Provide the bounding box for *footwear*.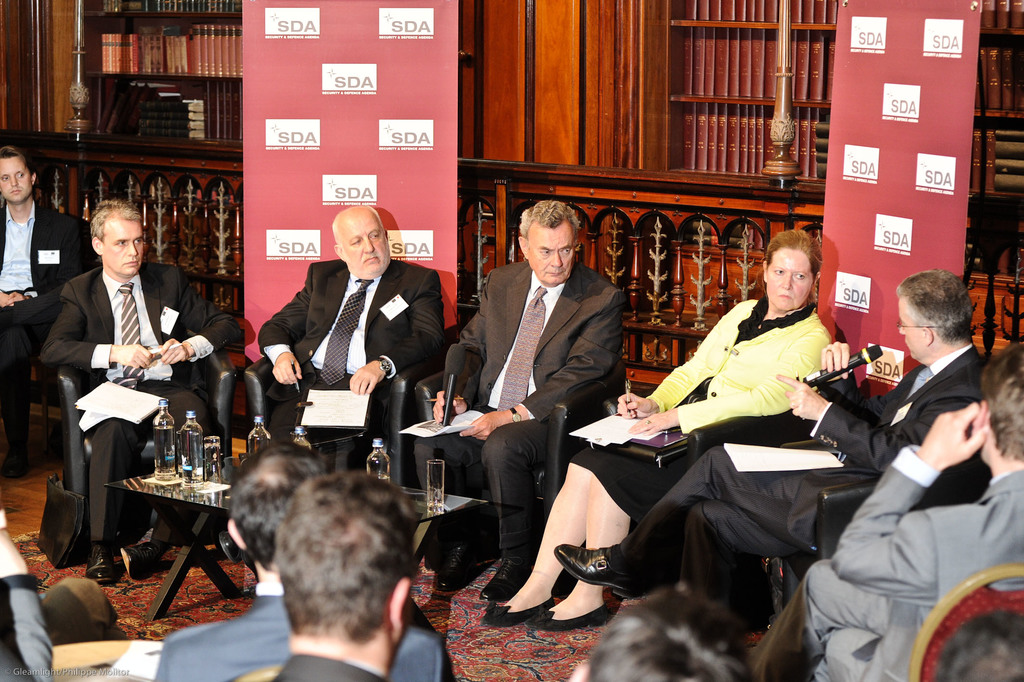
region(483, 597, 554, 629).
